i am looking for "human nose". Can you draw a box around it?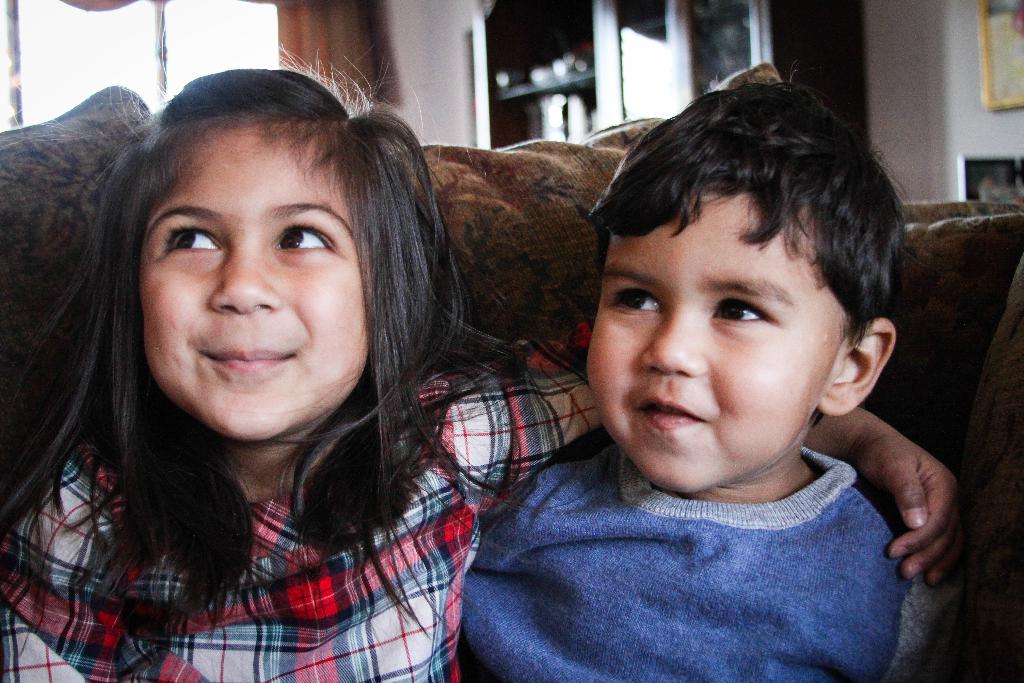
Sure, the bounding box is 640 309 708 375.
